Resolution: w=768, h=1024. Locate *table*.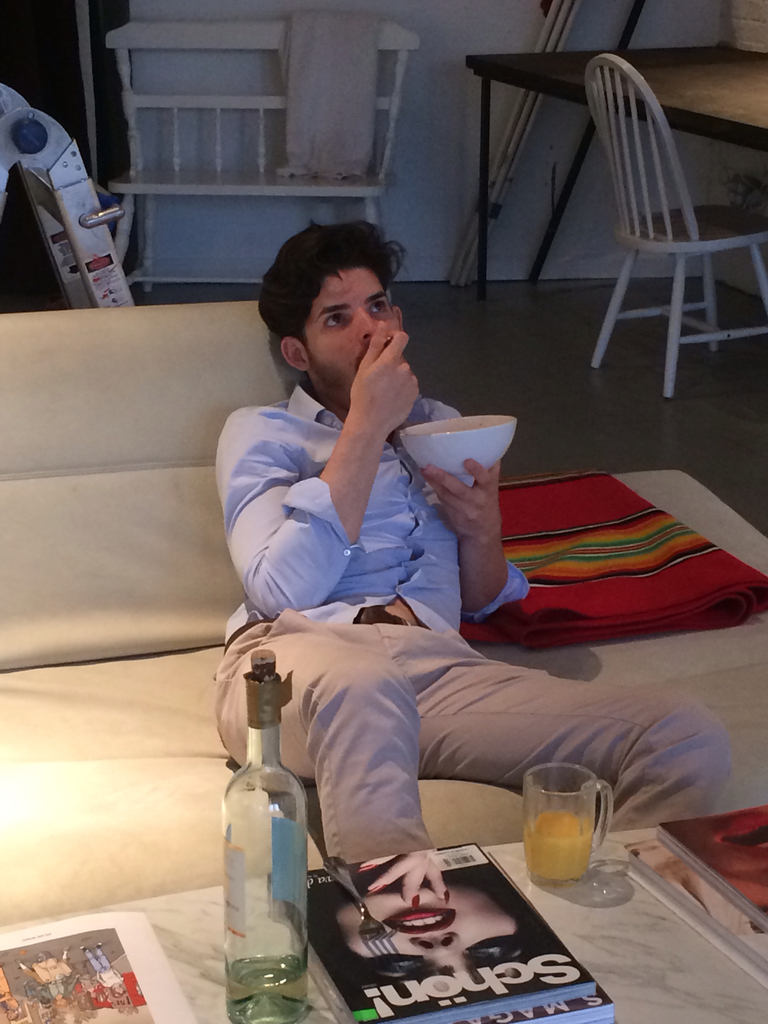
<region>113, 19, 419, 295</region>.
